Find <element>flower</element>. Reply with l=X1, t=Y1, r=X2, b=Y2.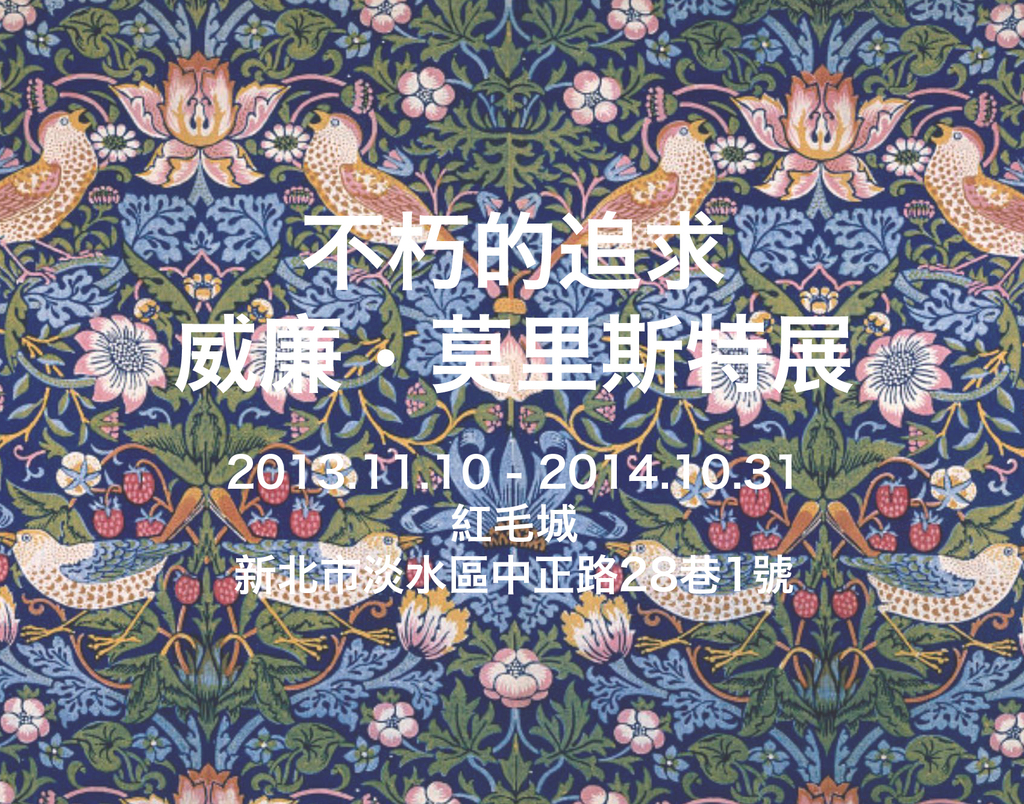
l=376, t=588, r=498, b=656.
